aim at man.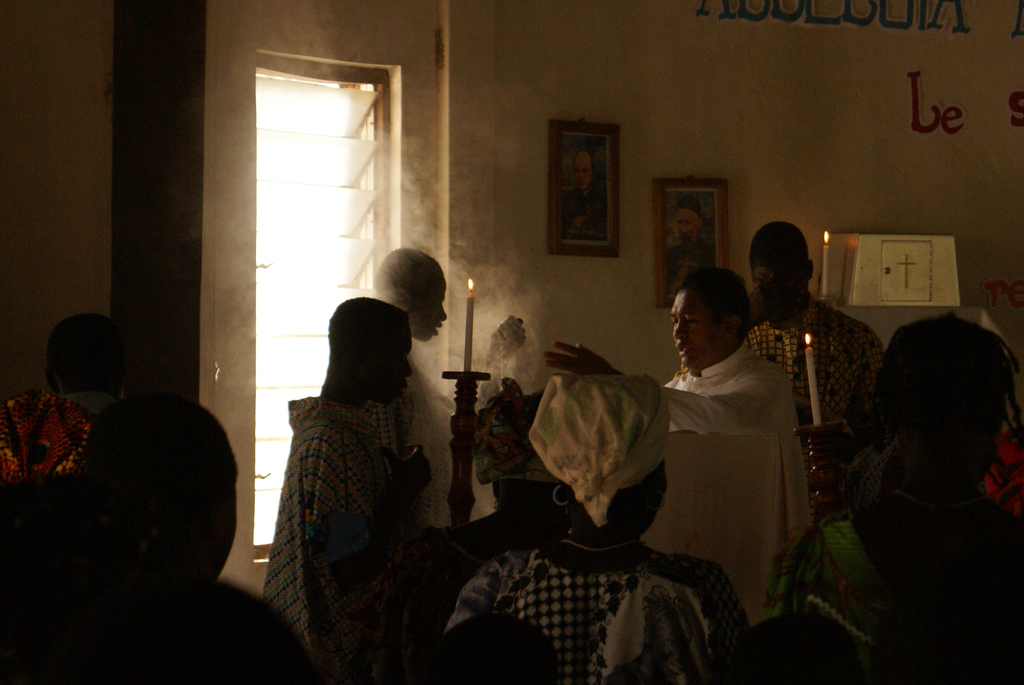
Aimed at <region>563, 147, 612, 238</region>.
